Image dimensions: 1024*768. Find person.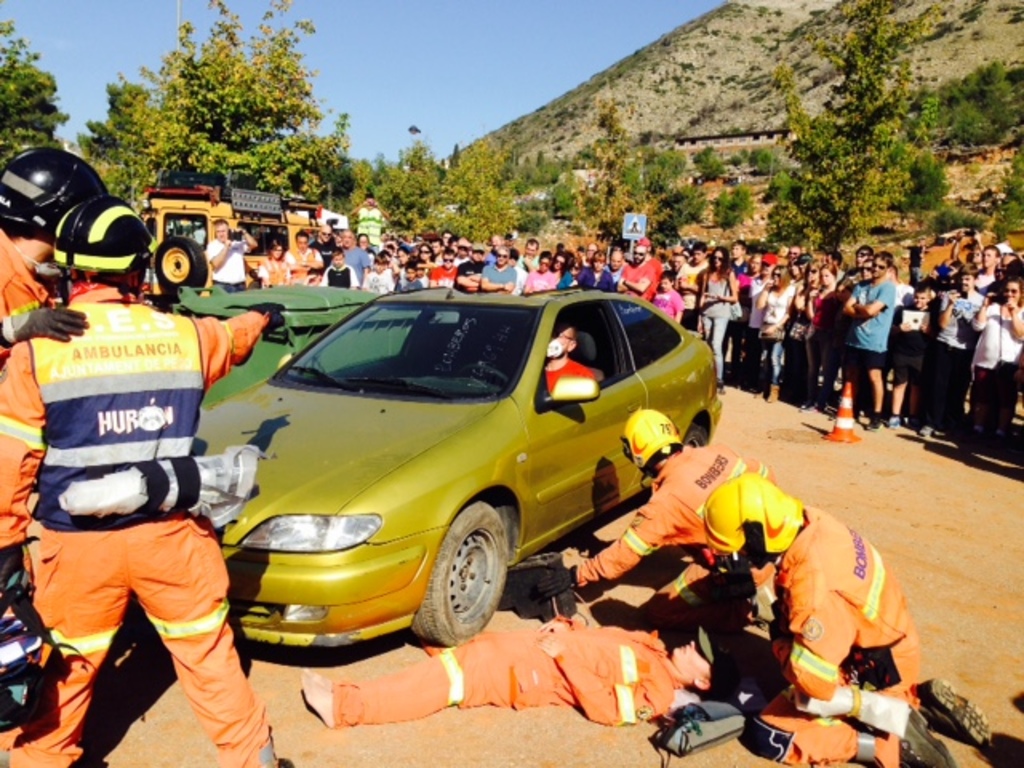
696,469,1000,766.
